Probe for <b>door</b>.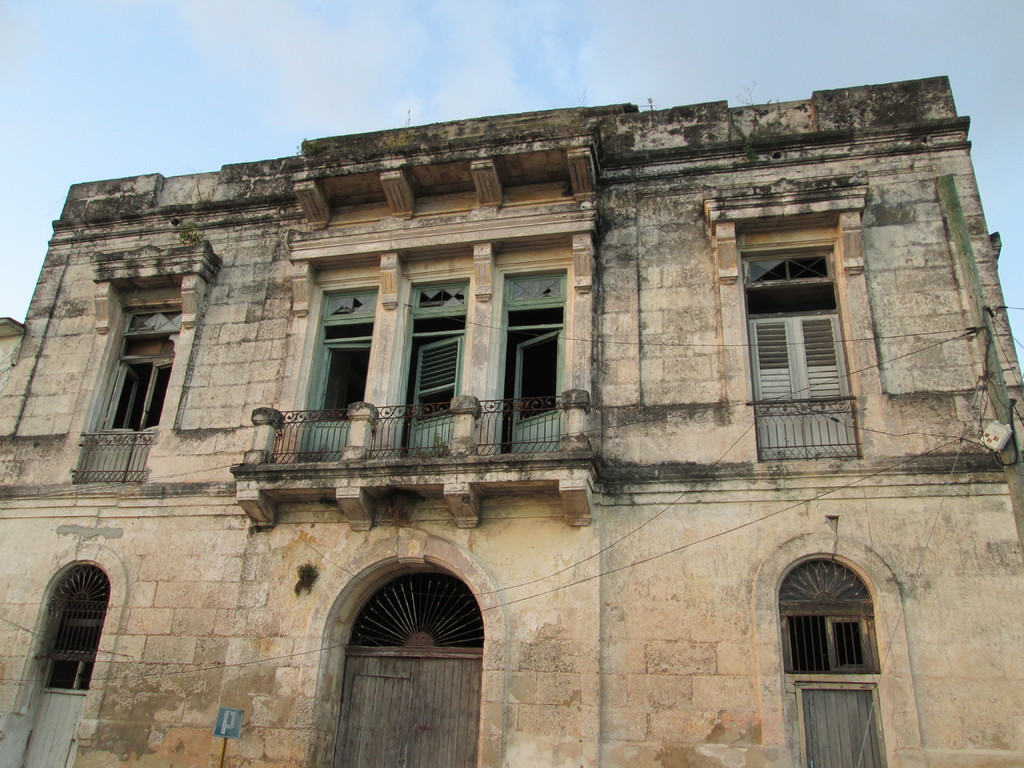
Probe result: [x1=22, y1=691, x2=86, y2=767].
